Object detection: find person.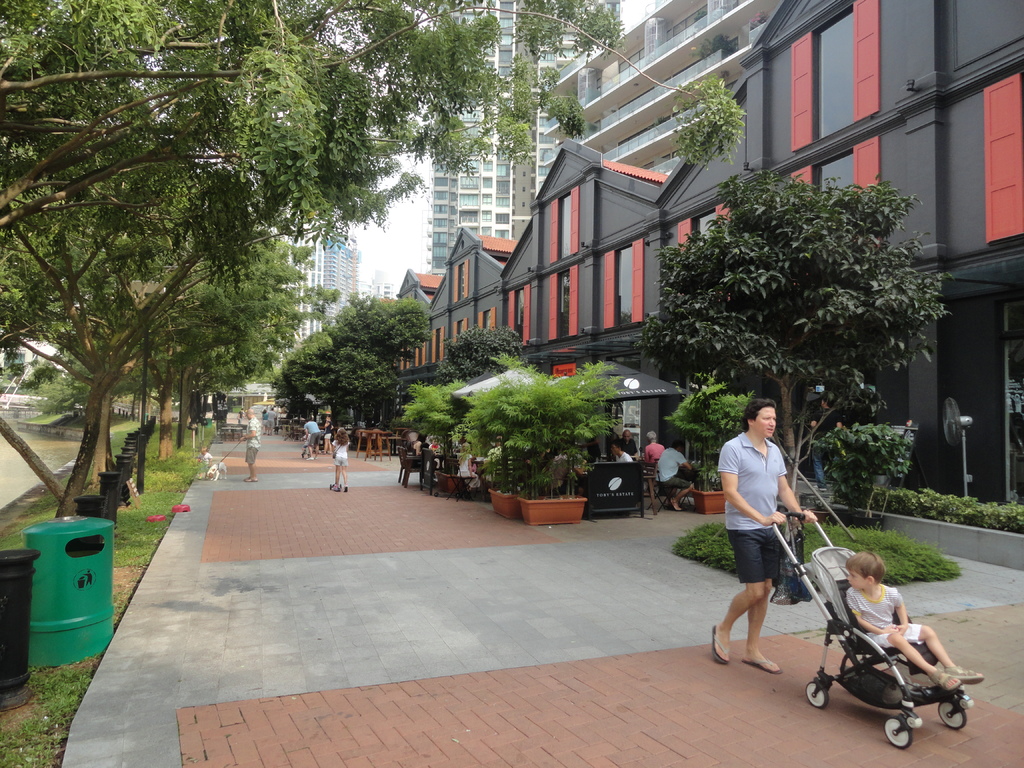
{"left": 307, "top": 418, "right": 316, "bottom": 460}.
